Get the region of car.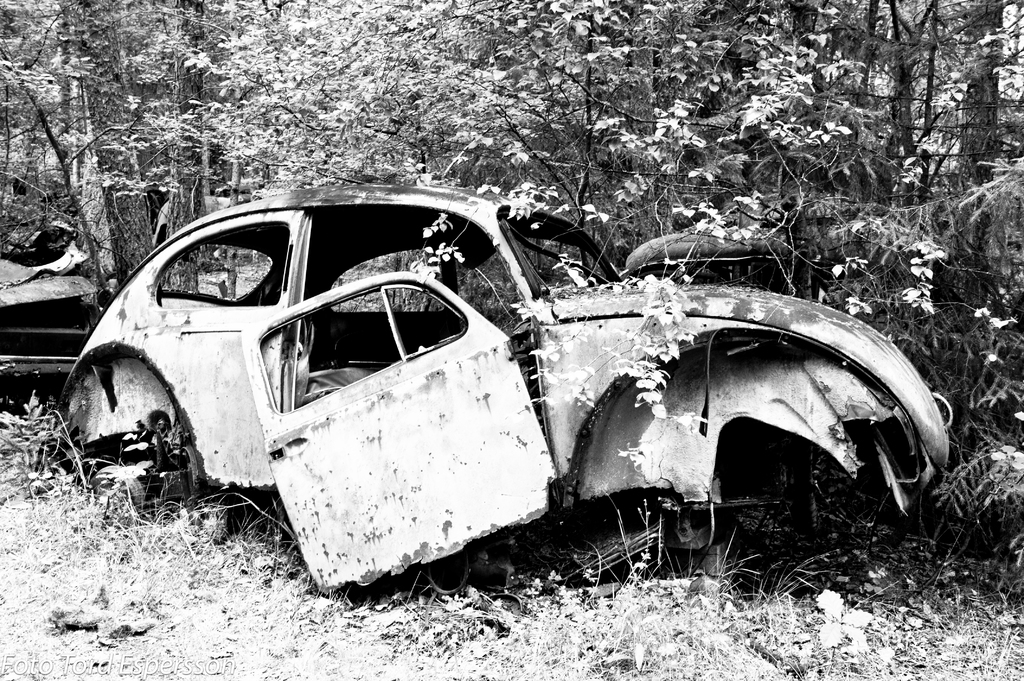
bbox=[0, 207, 113, 398].
